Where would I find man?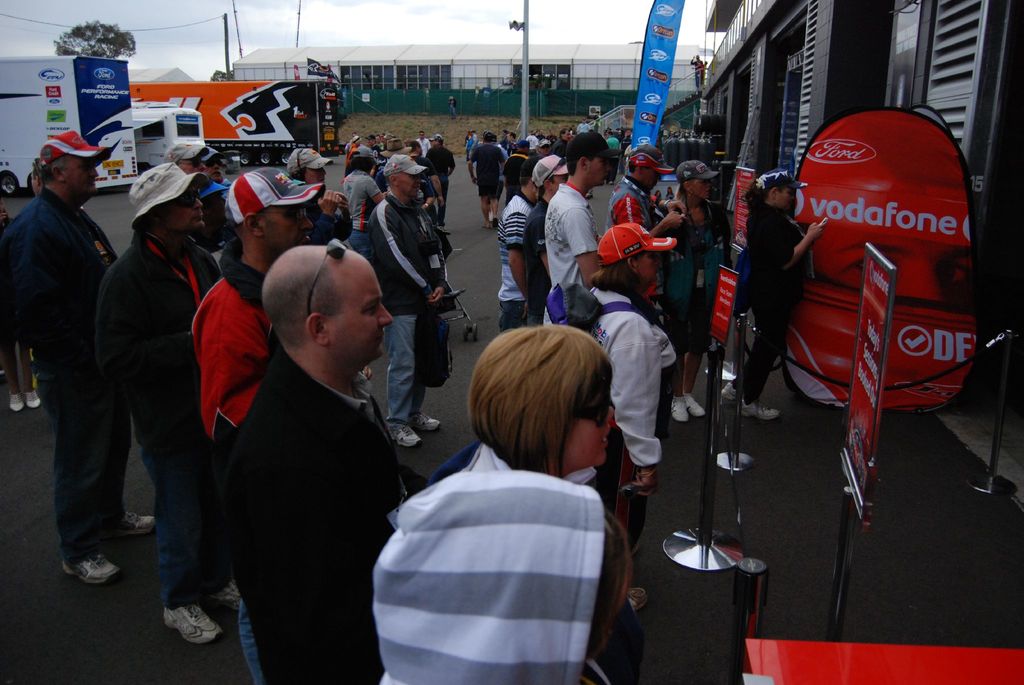
At region(463, 131, 512, 227).
